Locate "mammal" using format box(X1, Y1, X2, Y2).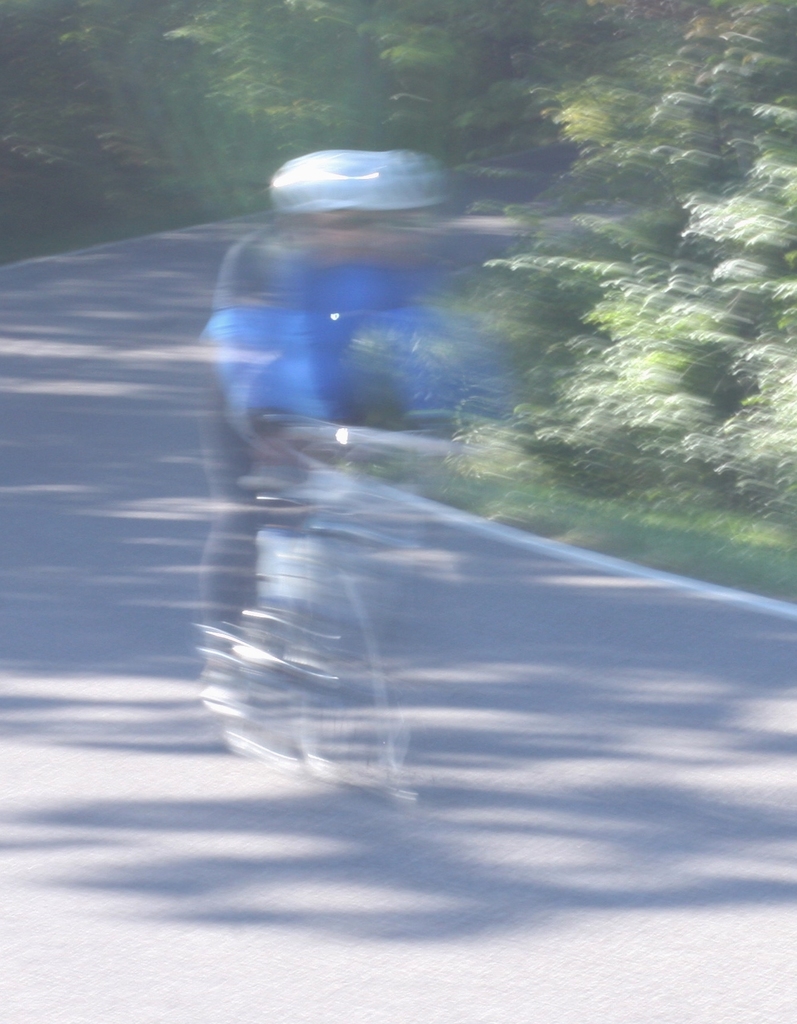
box(161, 113, 532, 812).
